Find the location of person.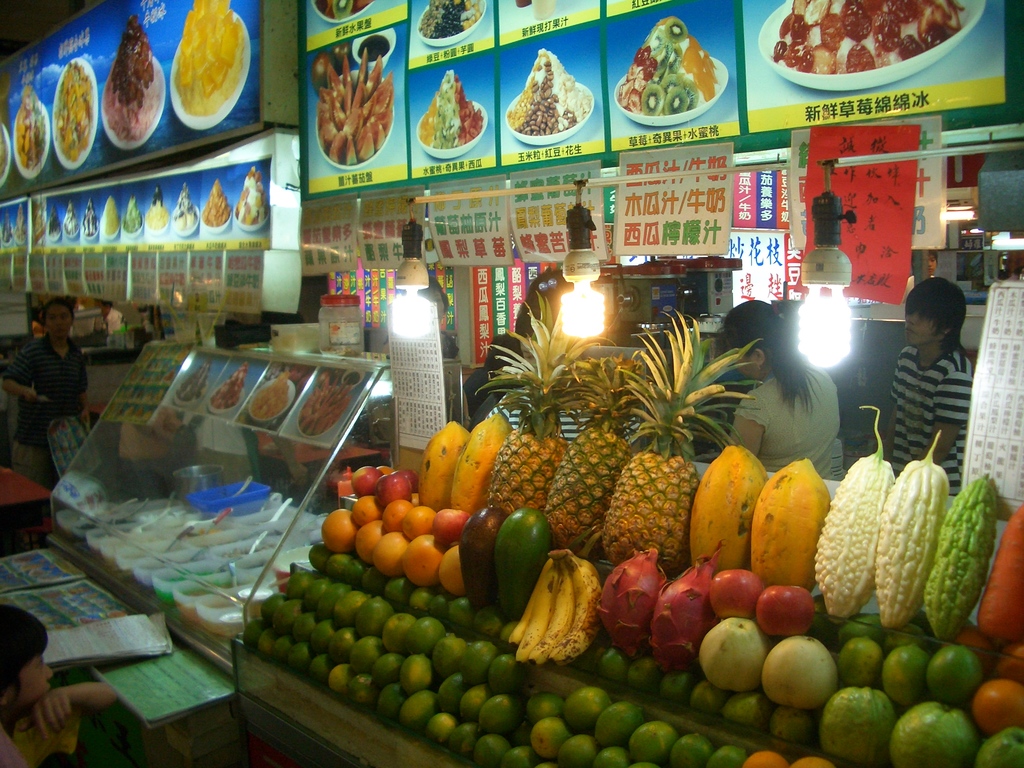
Location: pyautogui.locateOnScreen(0, 297, 80, 481).
